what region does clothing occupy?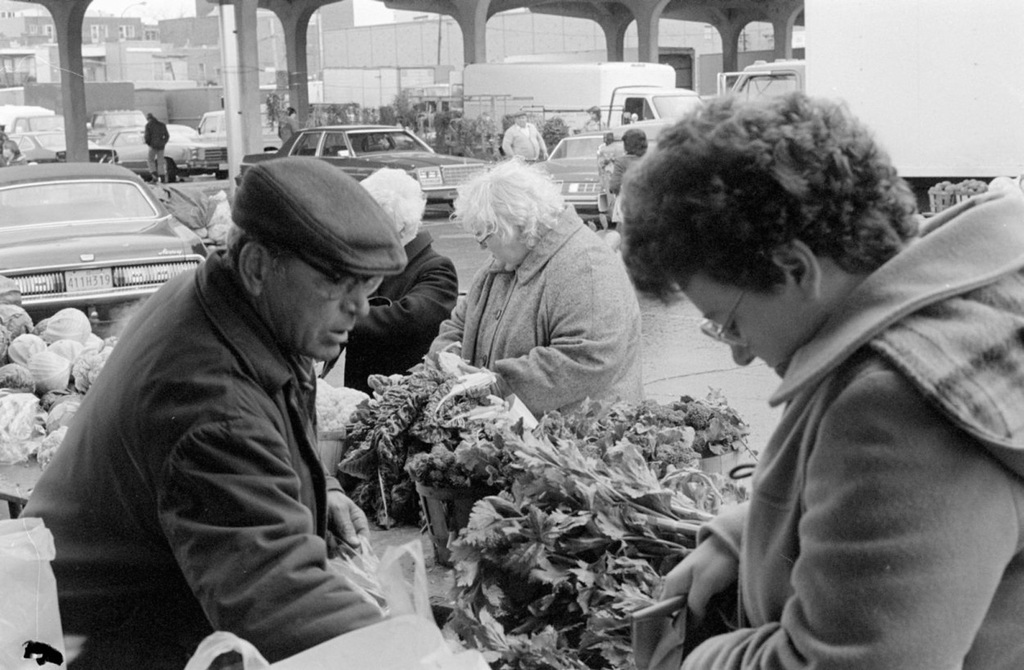
select_region(19, 241, 388, 669).
